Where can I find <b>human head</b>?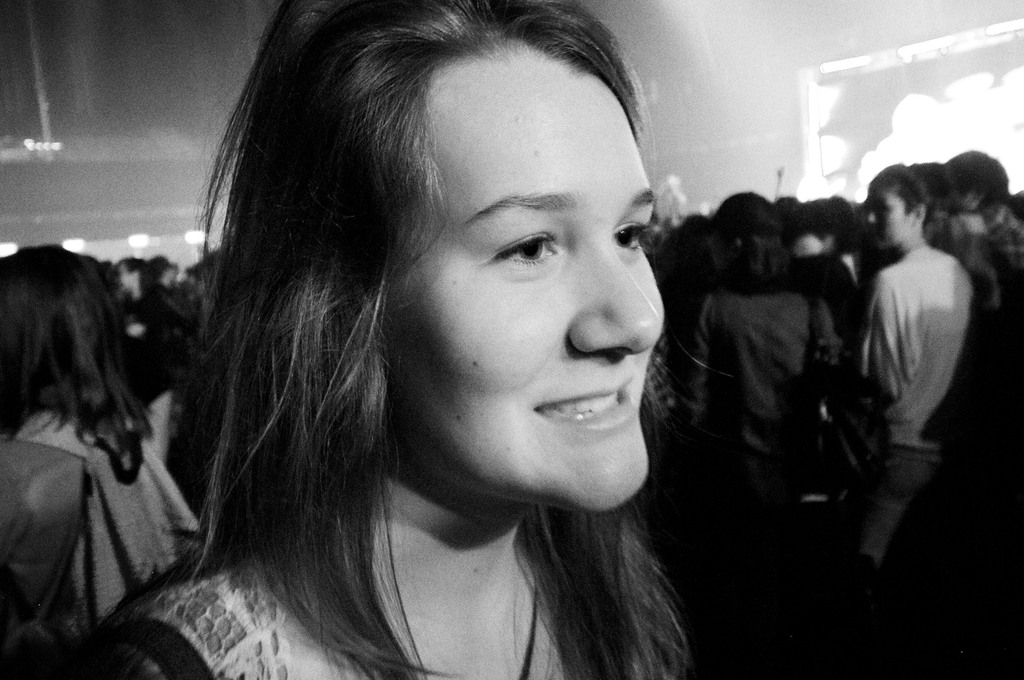
You can find it at [182,260,206,302].
